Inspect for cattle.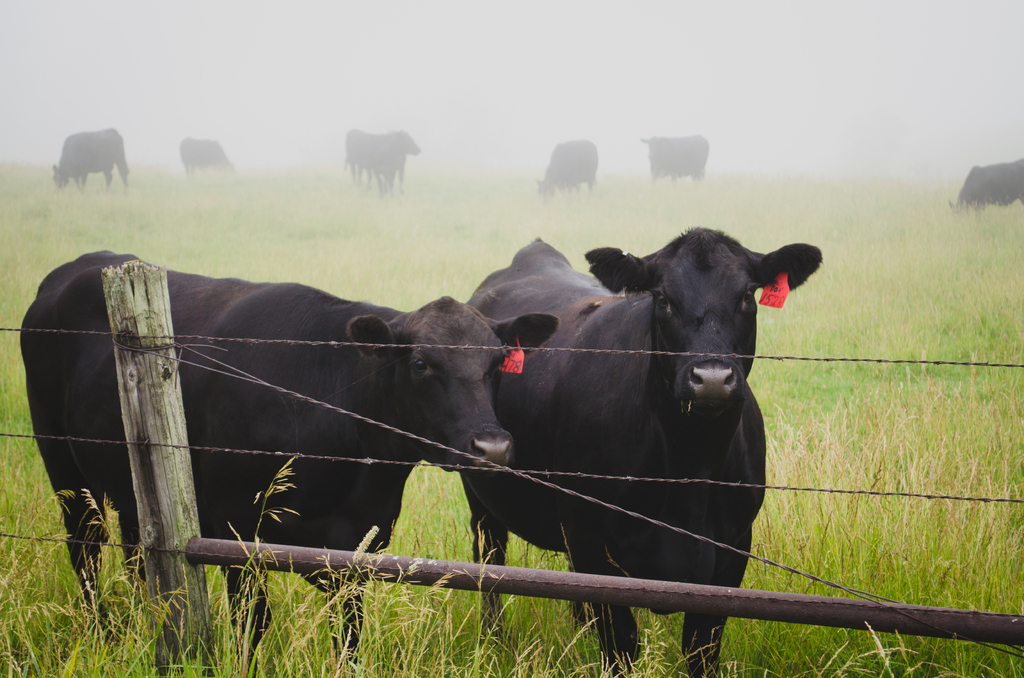
Inspection: 948,156,1023,213.
